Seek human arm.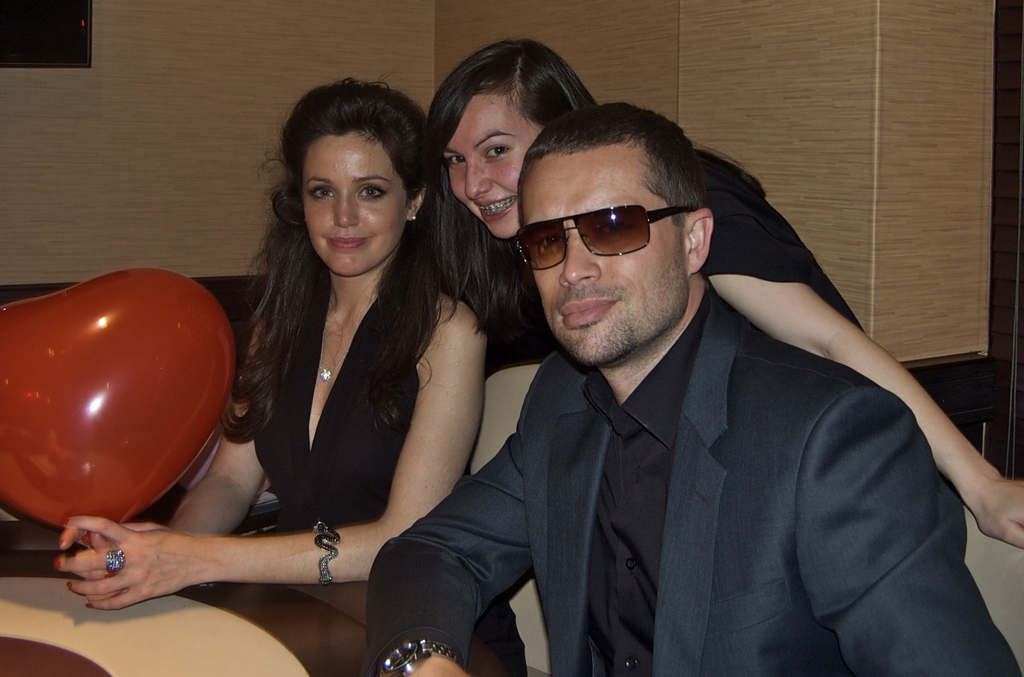
box=[51, 295, 483, 605].
